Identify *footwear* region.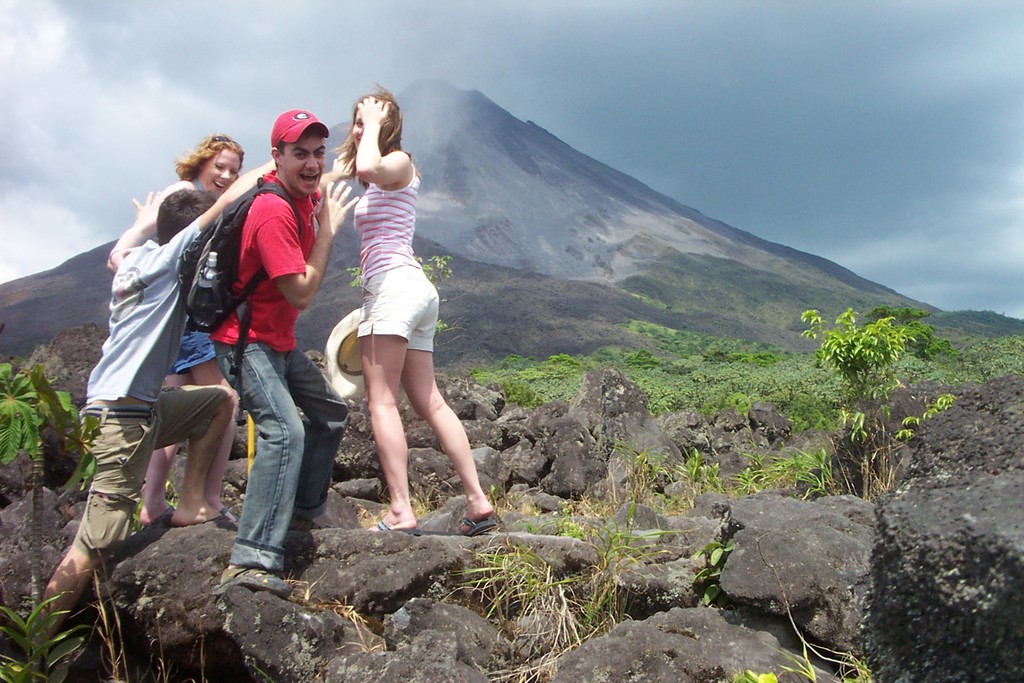
Region: {"left": 212, "top": 560, "right": 290, "bottom": 597}.
